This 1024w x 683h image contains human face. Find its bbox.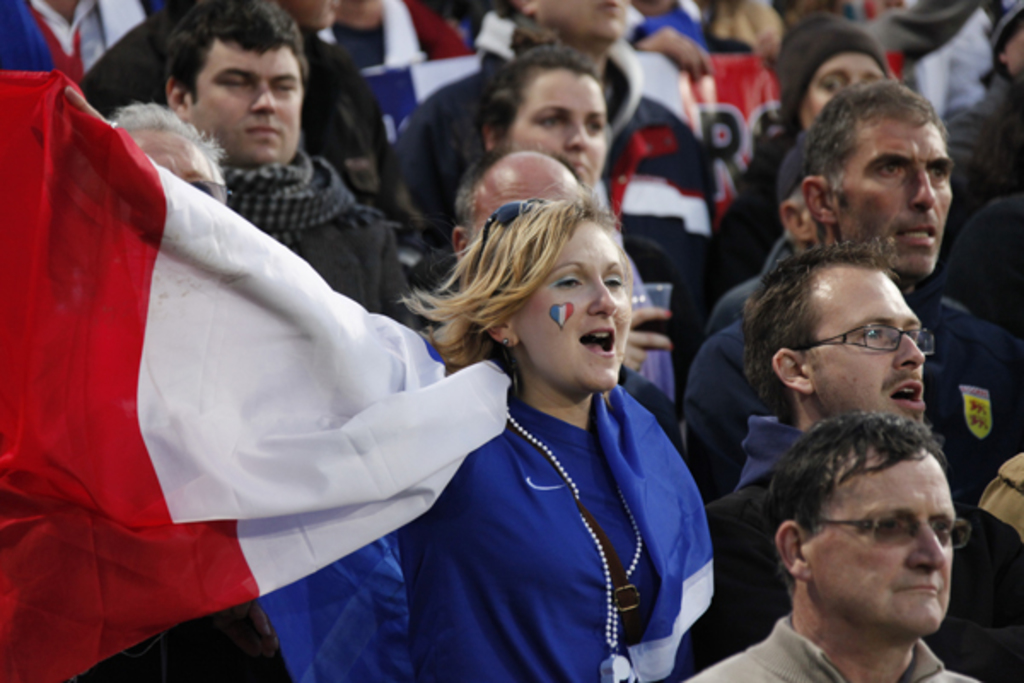
box(807, 446, 956, 637).
